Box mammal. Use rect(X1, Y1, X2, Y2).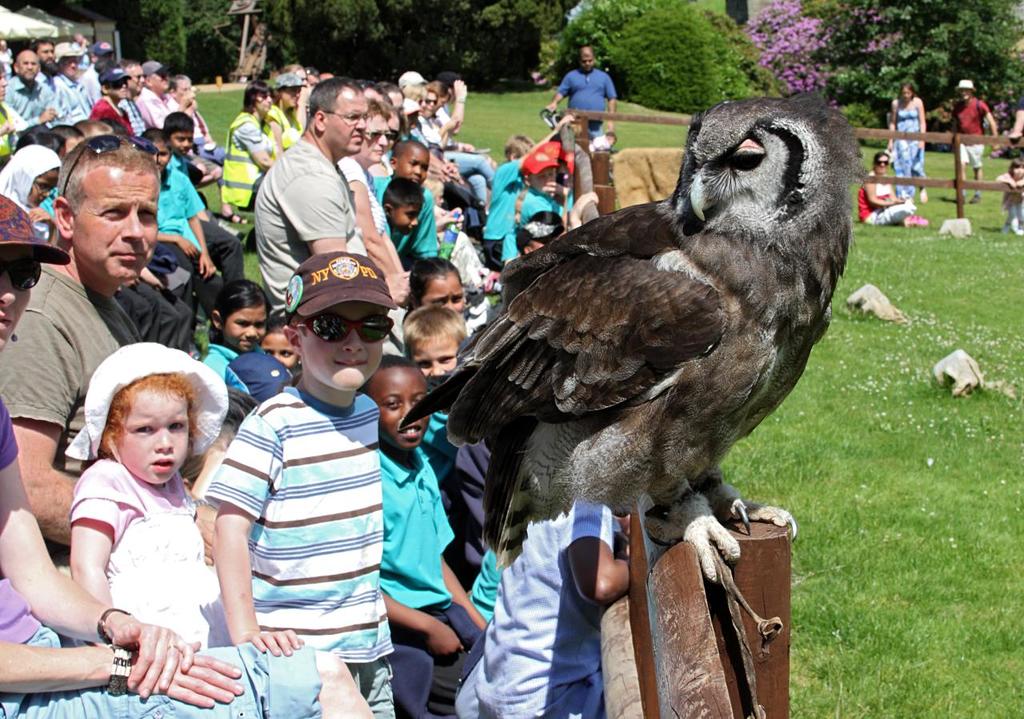
rect(1002, 160, 1023, 239).
